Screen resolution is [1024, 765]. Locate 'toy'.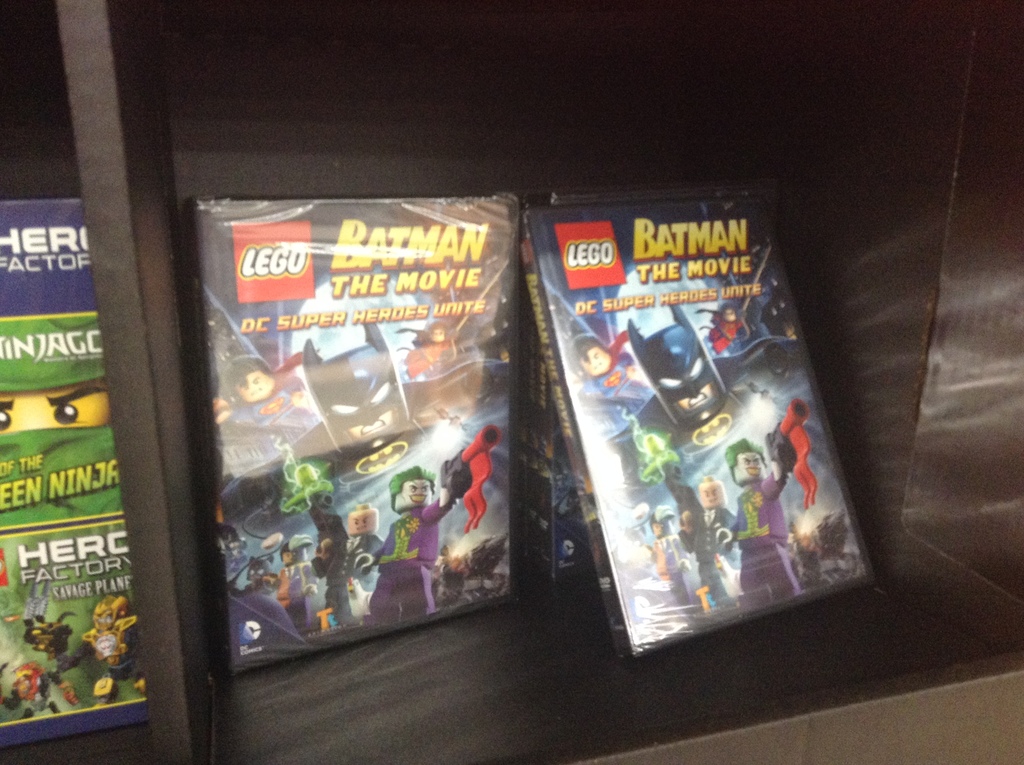
left=279, top=540, right=344, bottom=634.
